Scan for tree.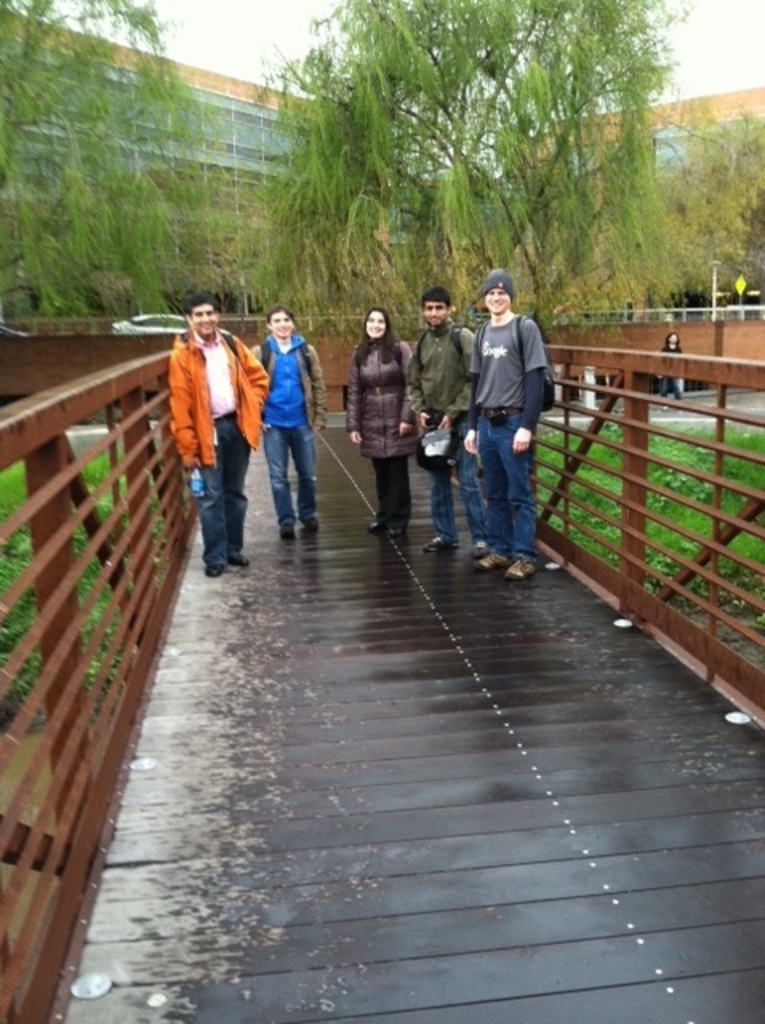
Scan result: (0, 0, 219, 325).
